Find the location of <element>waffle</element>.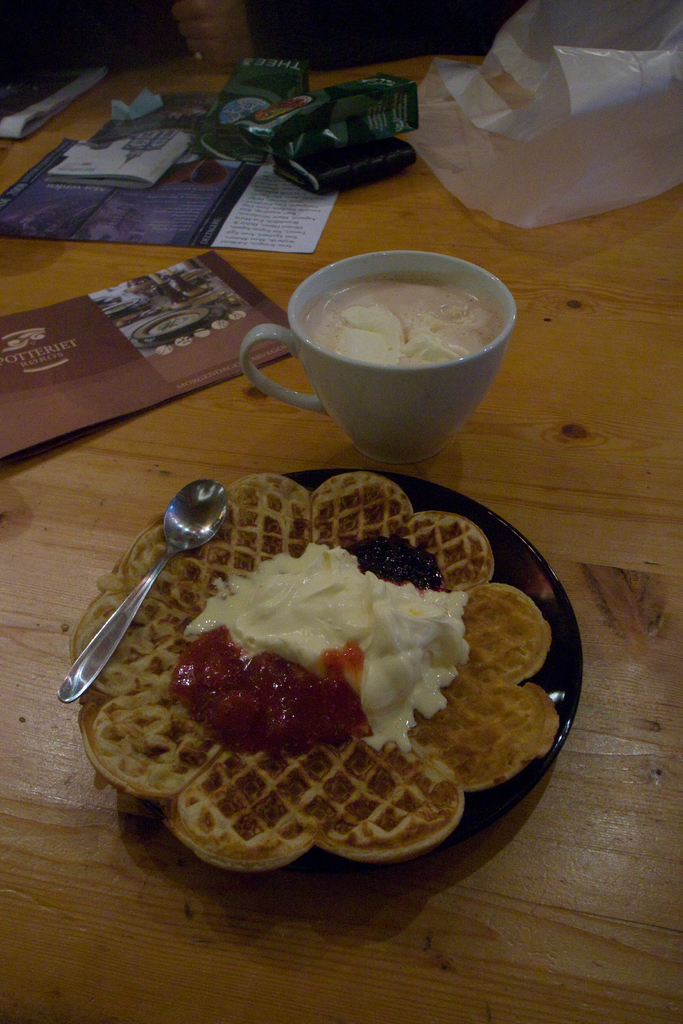
Location: box(69, 477, 562, 874).
